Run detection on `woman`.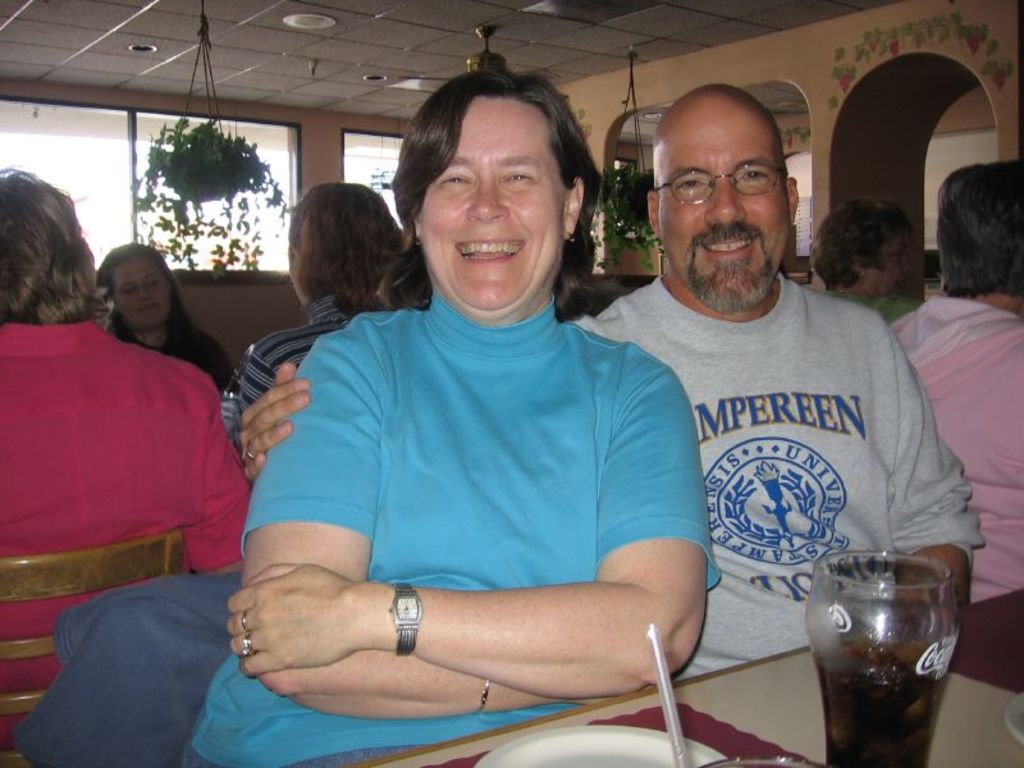
Result: 891,157,1023,603.
